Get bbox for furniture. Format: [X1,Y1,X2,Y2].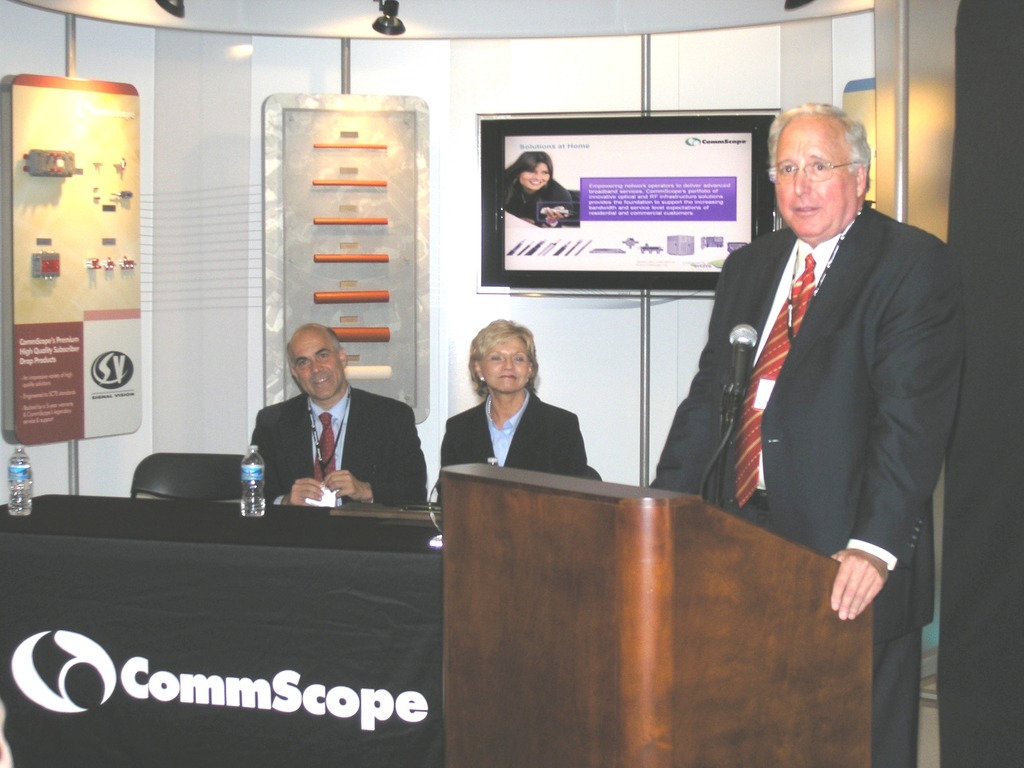
[131,452,246,497].
